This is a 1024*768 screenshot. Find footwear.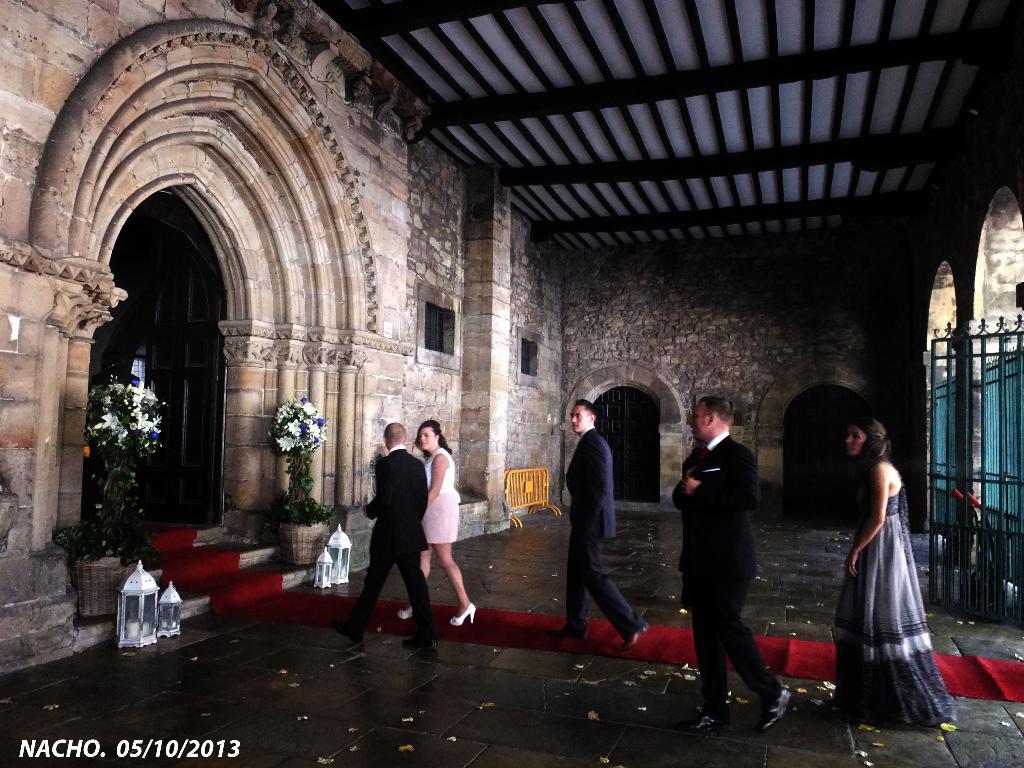
Bounding box: [330, 620, 367, 642].
